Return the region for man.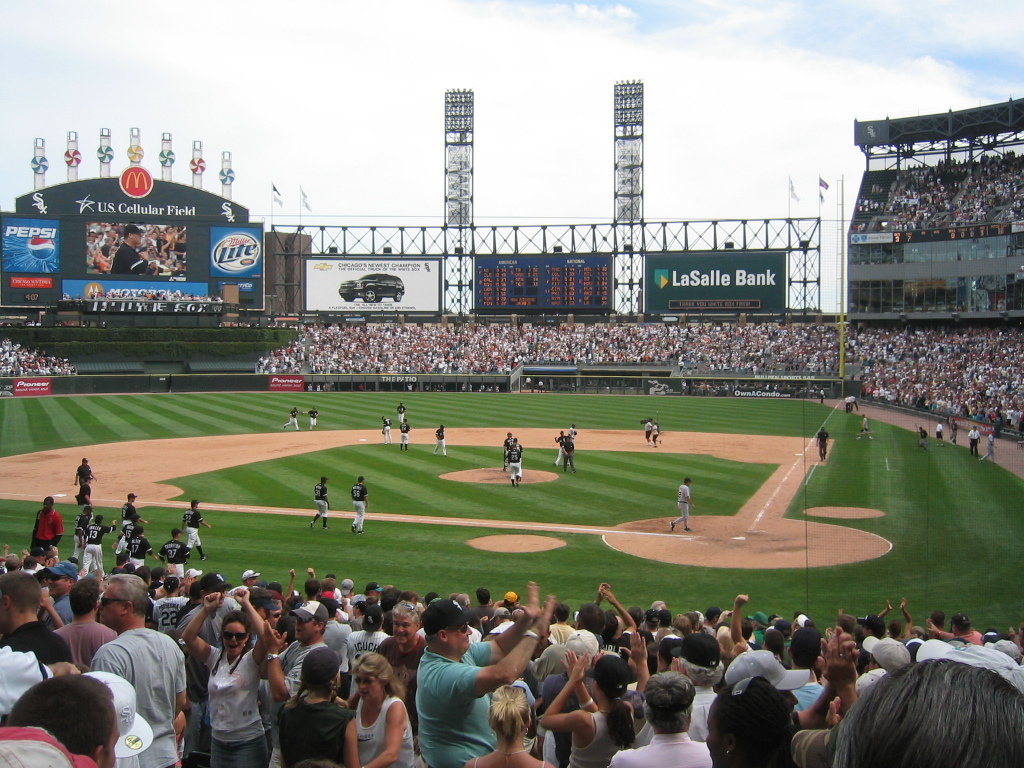
(left=52, top=577, right=117, bottom=667).
